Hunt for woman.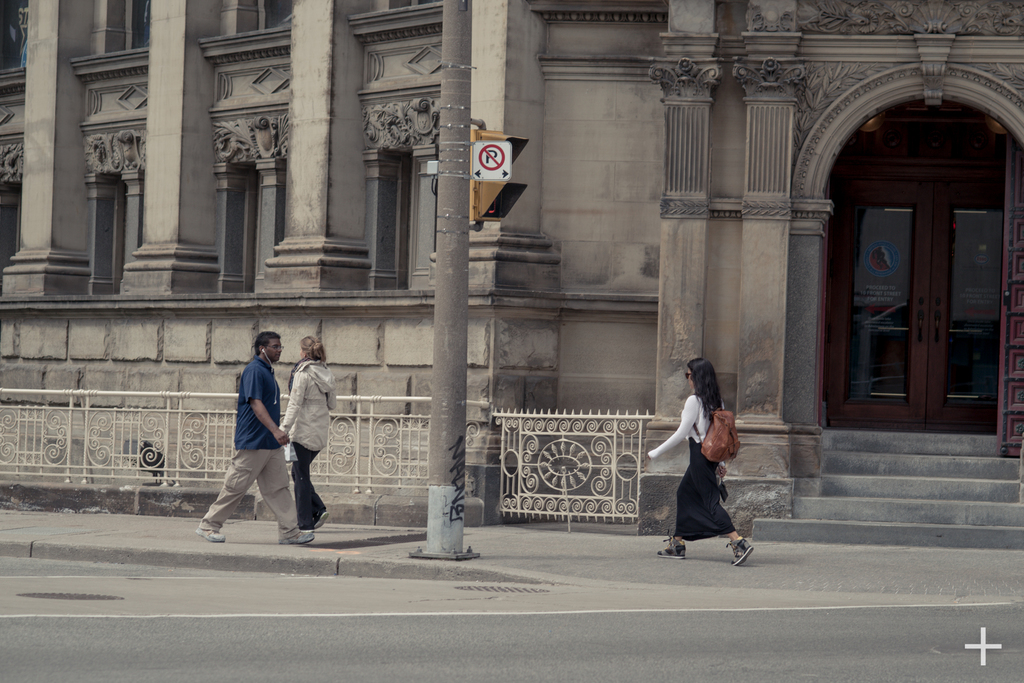
Hunted down at l=663, t=355, r=748, b=563.
